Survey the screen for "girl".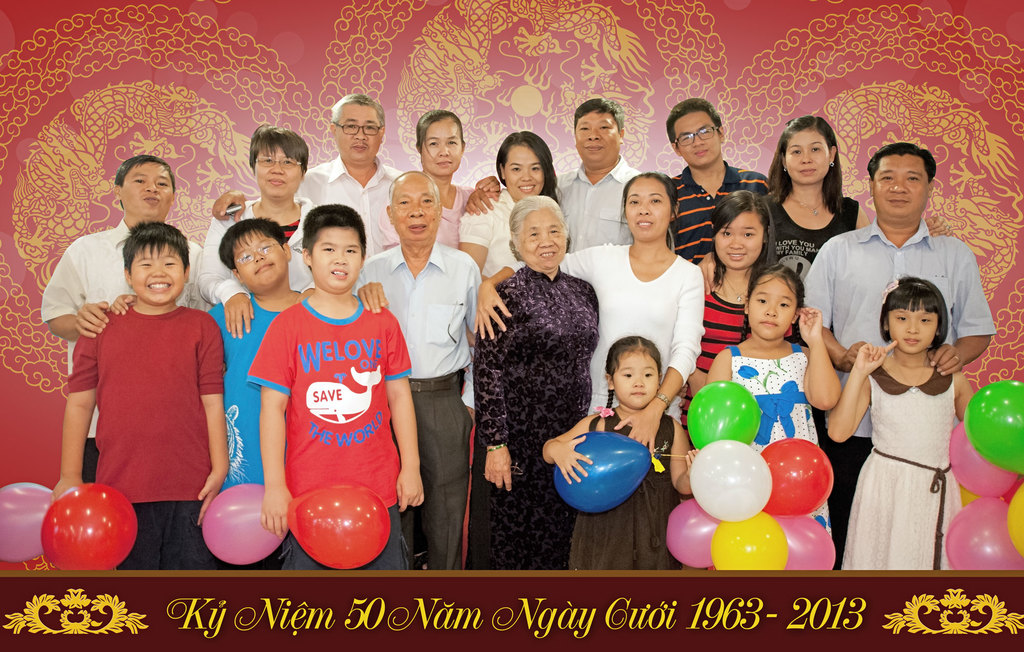
Survey found: [707,264,843,575].
